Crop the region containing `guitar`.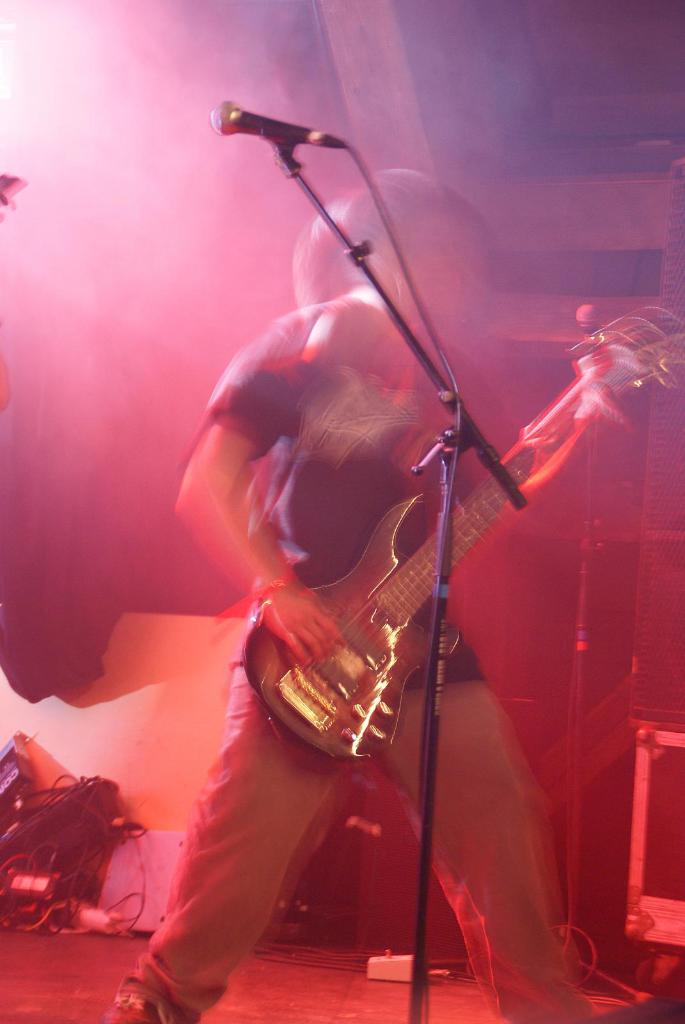
Crop region: BBox(224, 352, 590, 773).
